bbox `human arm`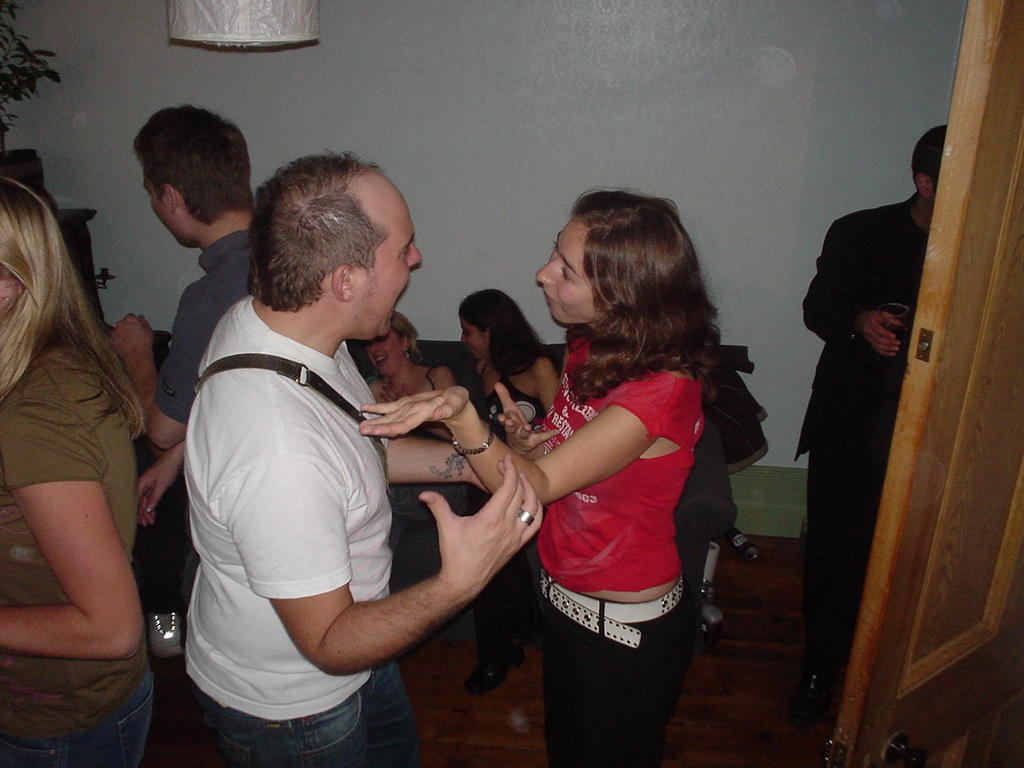
bbox(350, 381, 695, 511)
